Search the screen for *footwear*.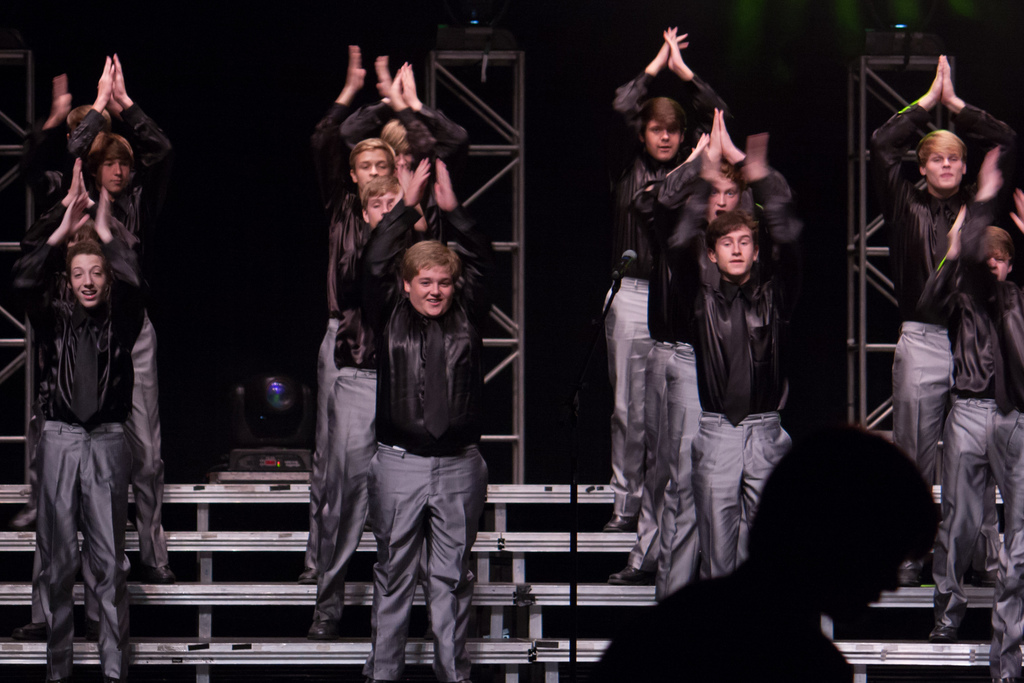
Found at left=8, top=504, right=36, bottom=527.
